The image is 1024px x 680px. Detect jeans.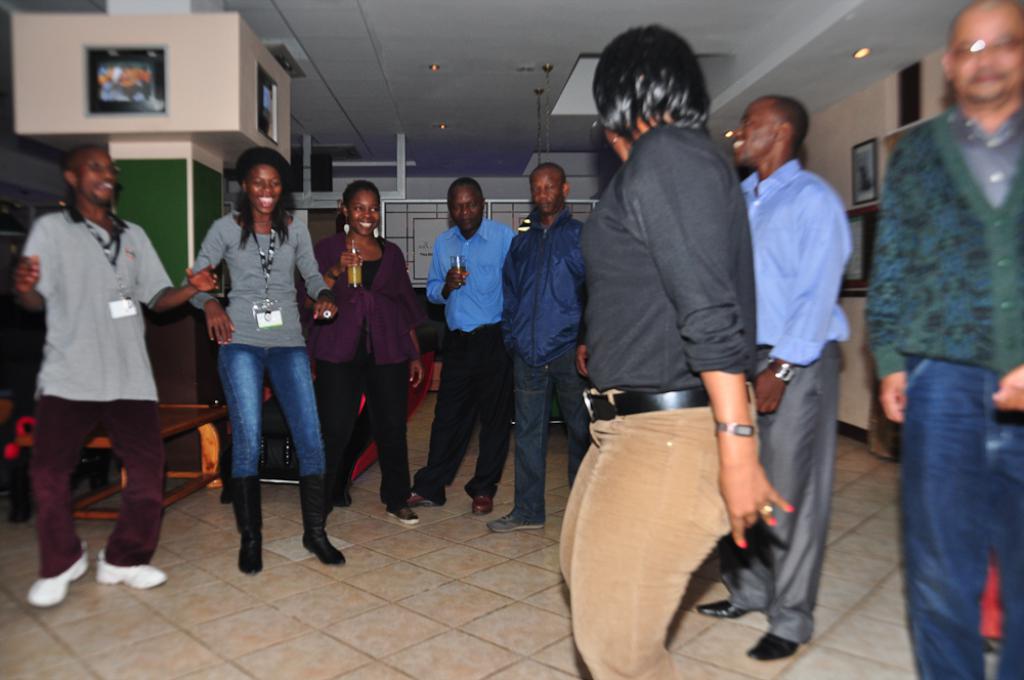
Detection: (left=215, top=342, right=327, bottom=473).
